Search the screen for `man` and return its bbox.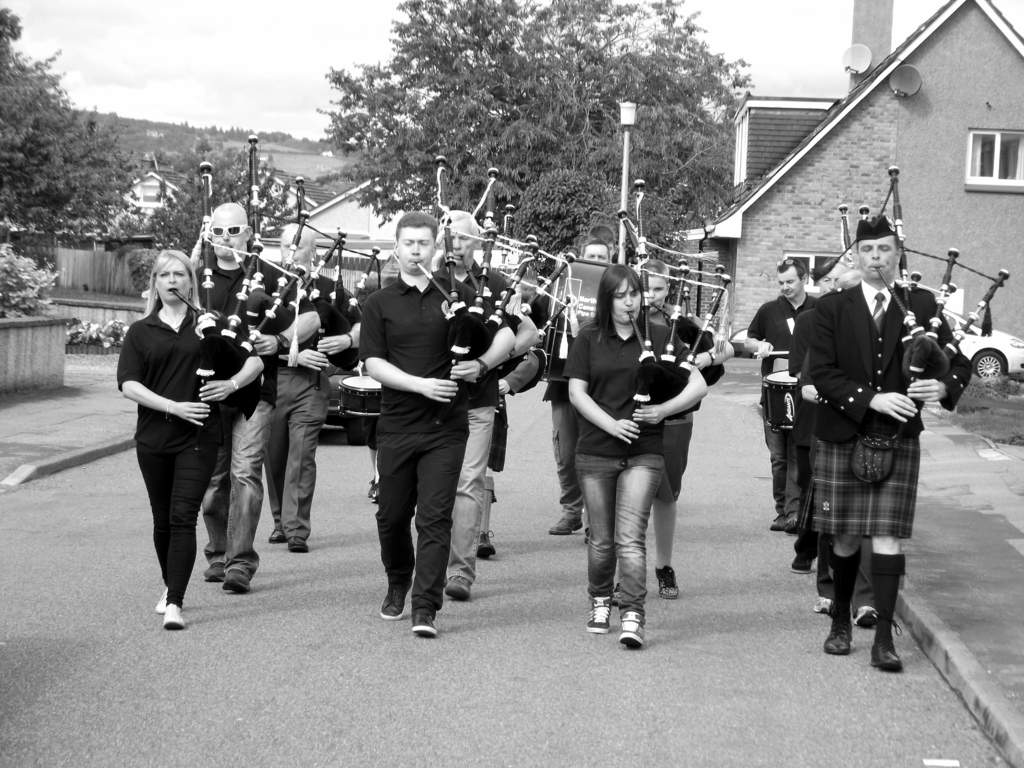
Found: left=193, top=203, right=321, bottom=593.
